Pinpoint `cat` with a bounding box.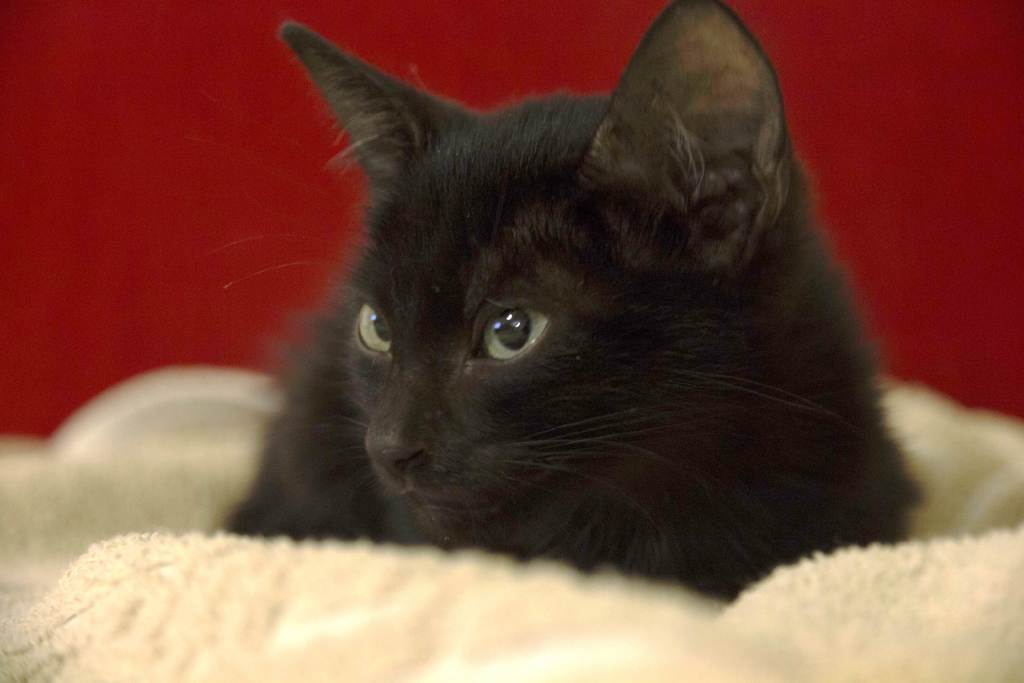
left=222, top=3, right=925, bottom=600.
